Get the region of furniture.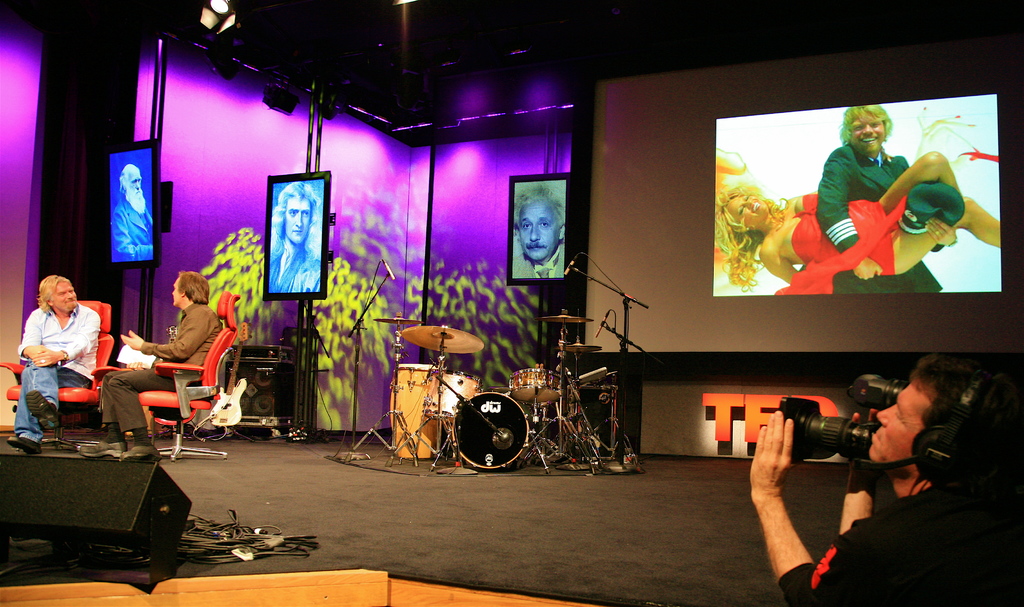
x1=0, y1=296, x2=136, y2=444.
